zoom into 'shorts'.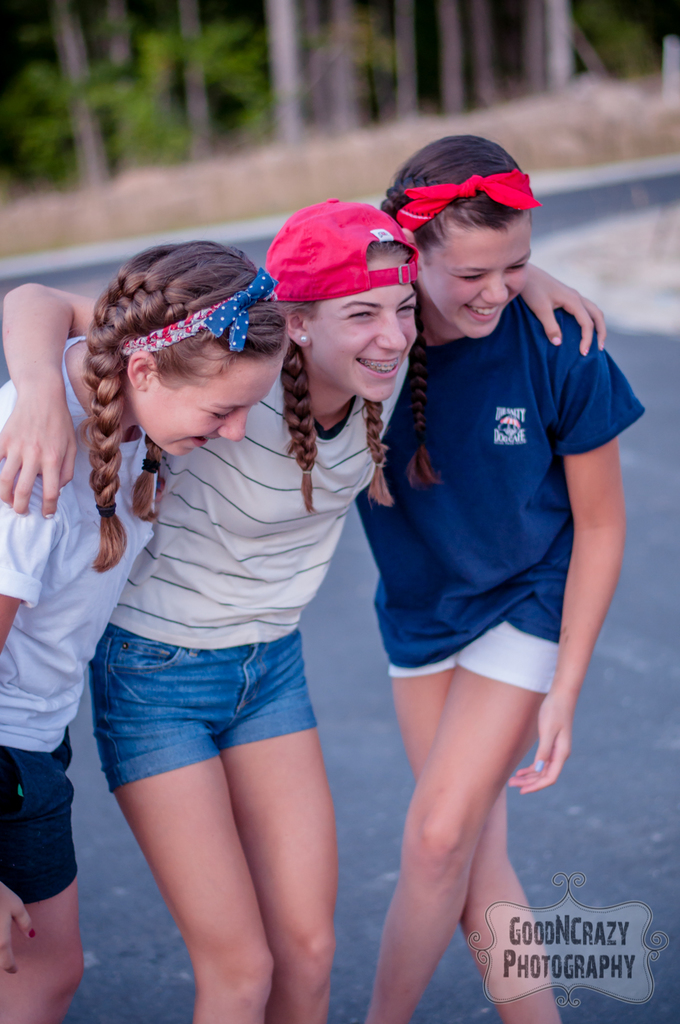
Zoom target: bbox=(99, 662, 334, 781).
